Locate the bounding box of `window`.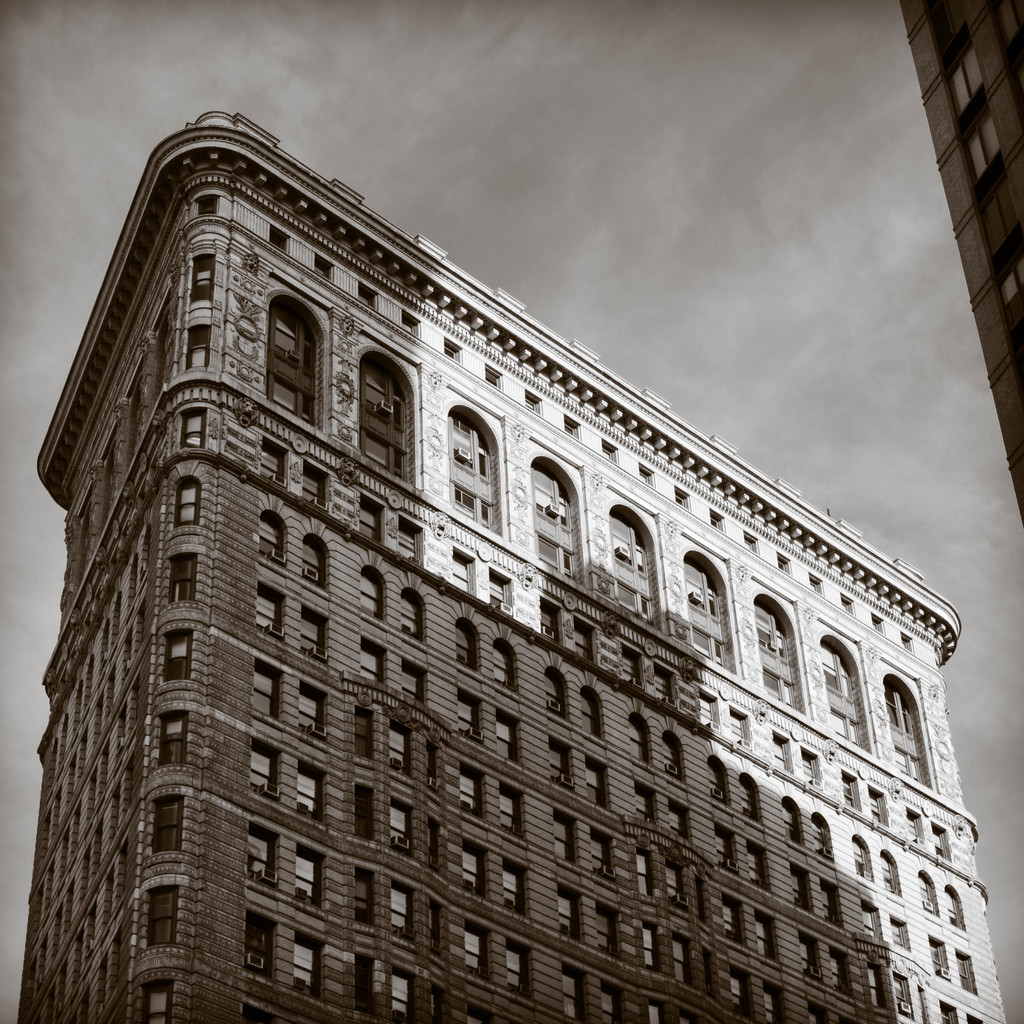
Bounding box: locate(445, 552, 463, 591).
